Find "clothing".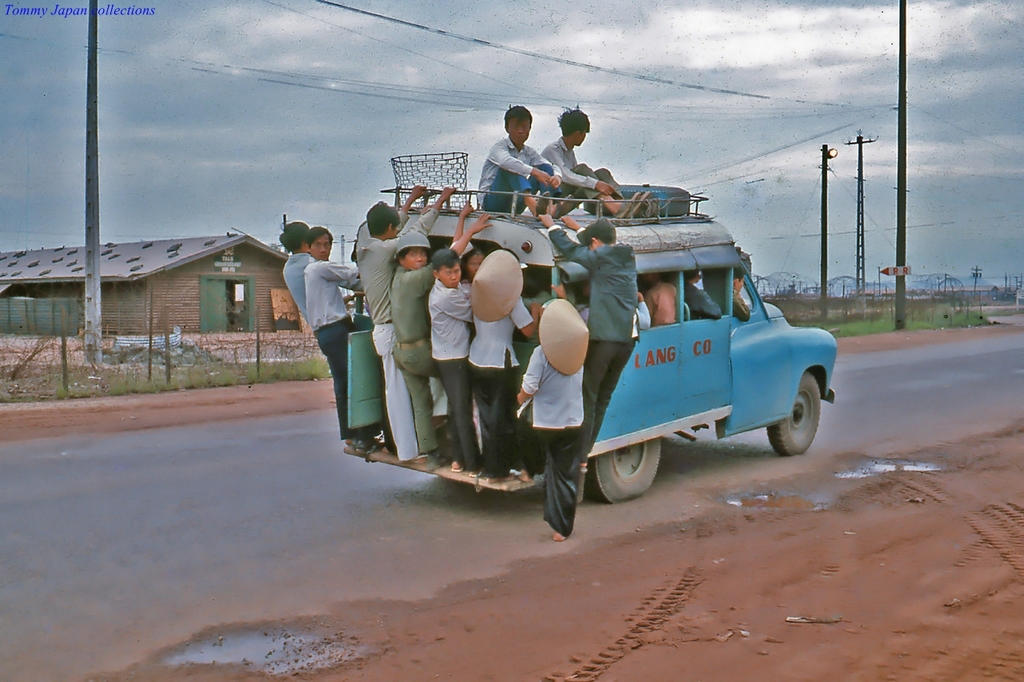
(642, 280, 677, 328).
